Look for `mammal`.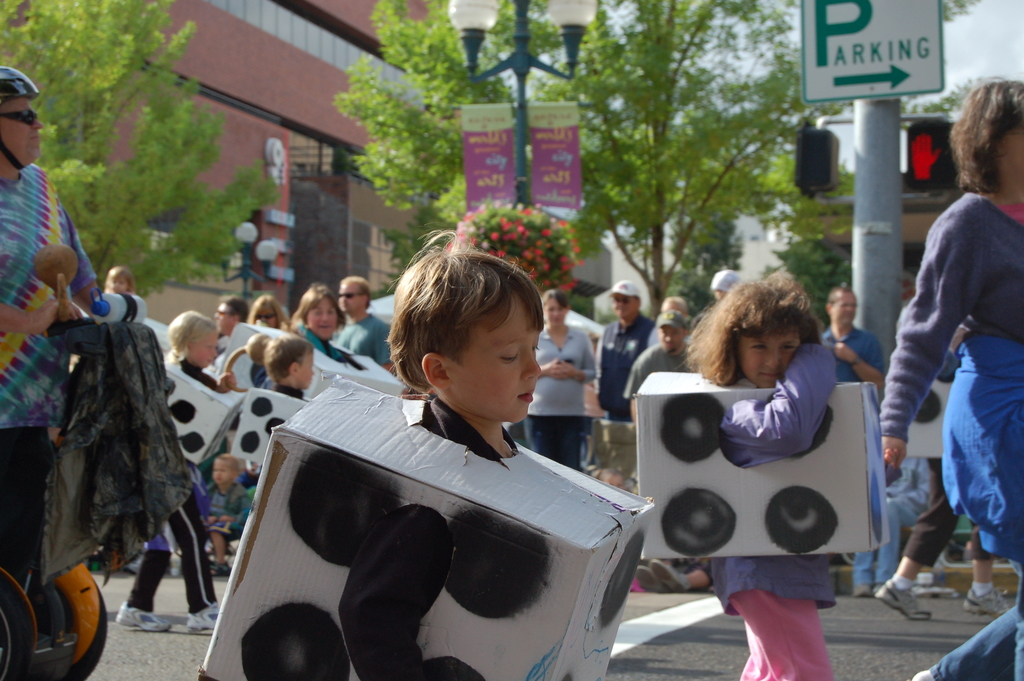
Found: <region>246, 290, 288, 332</region>.
